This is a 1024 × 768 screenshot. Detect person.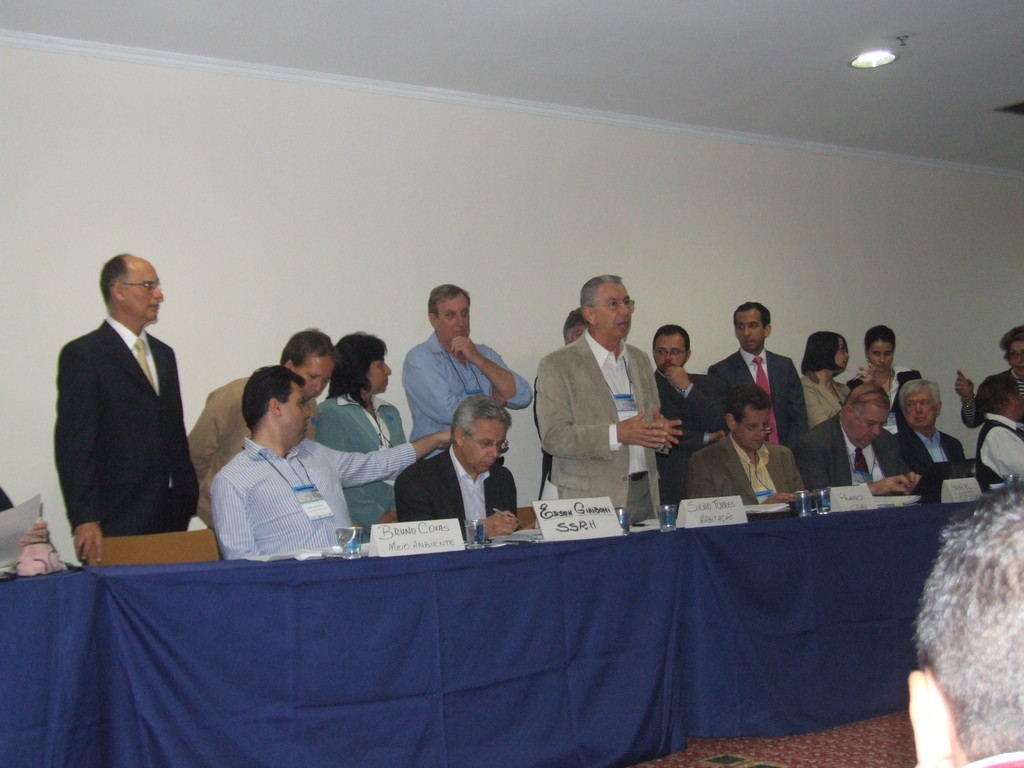
crop(797, 381, 927, 499).
